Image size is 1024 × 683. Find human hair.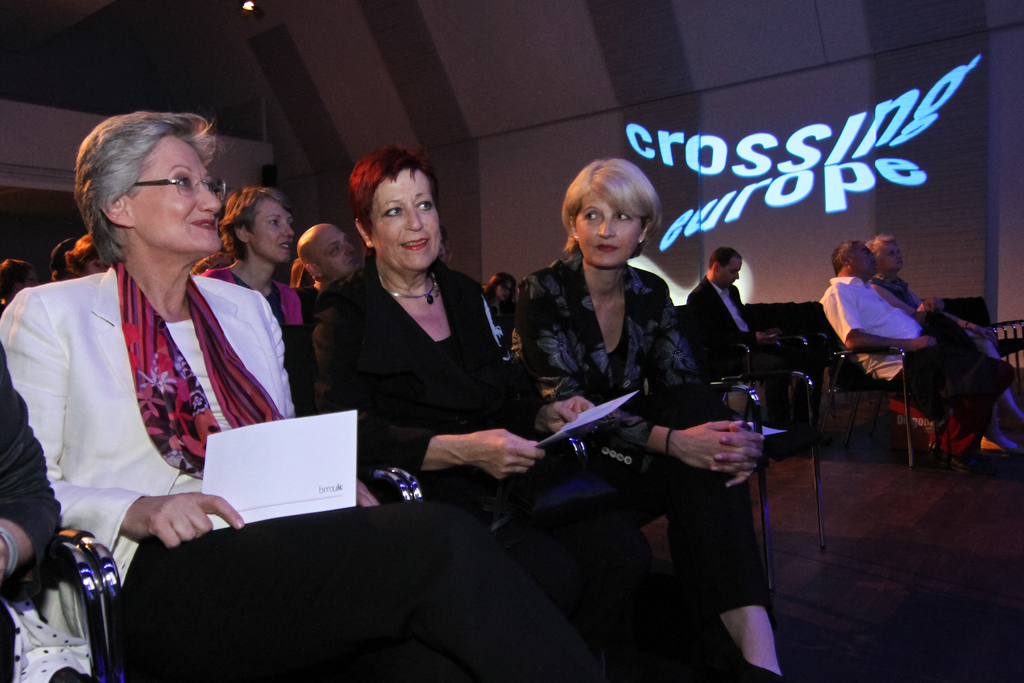
{"x1": 69, "y1": 108, "x2": 223, "y2": 282}.
